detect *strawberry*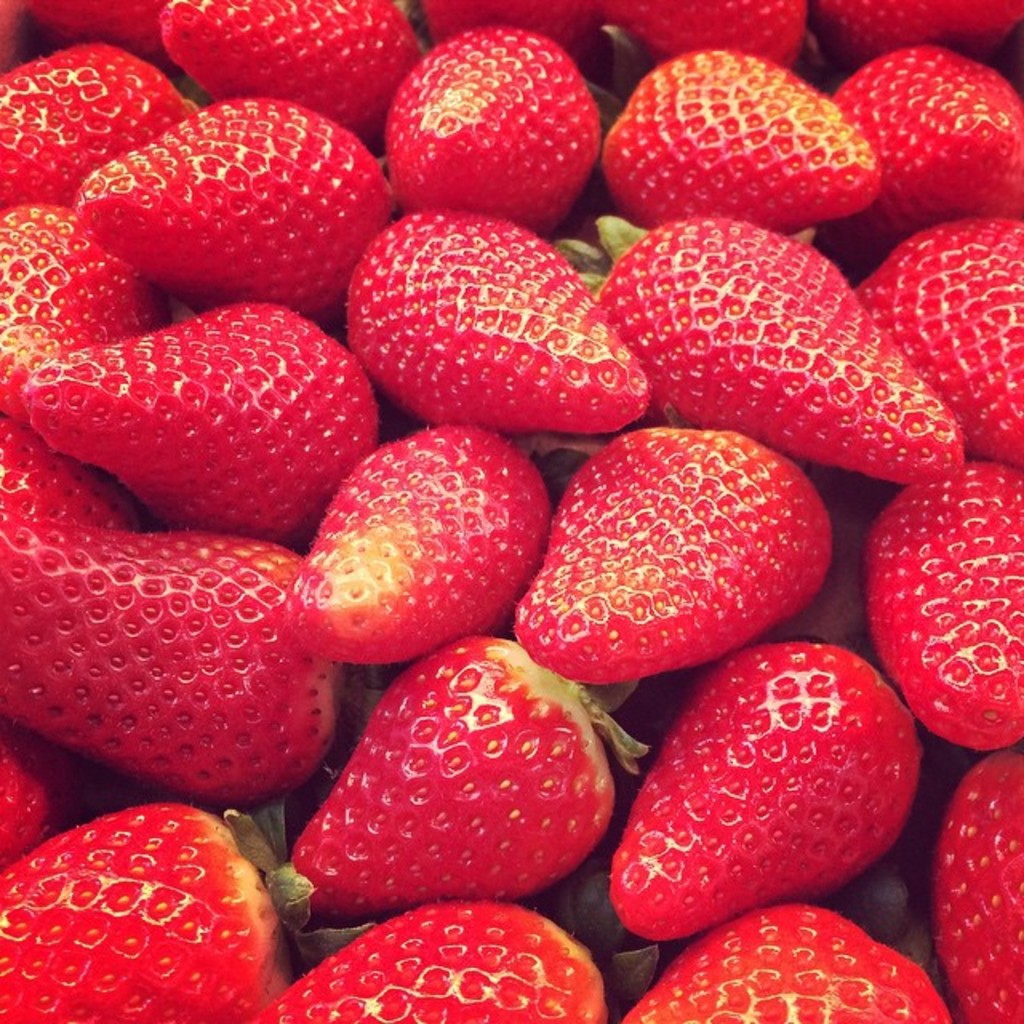
bbox(382, 18, 595, 229)
